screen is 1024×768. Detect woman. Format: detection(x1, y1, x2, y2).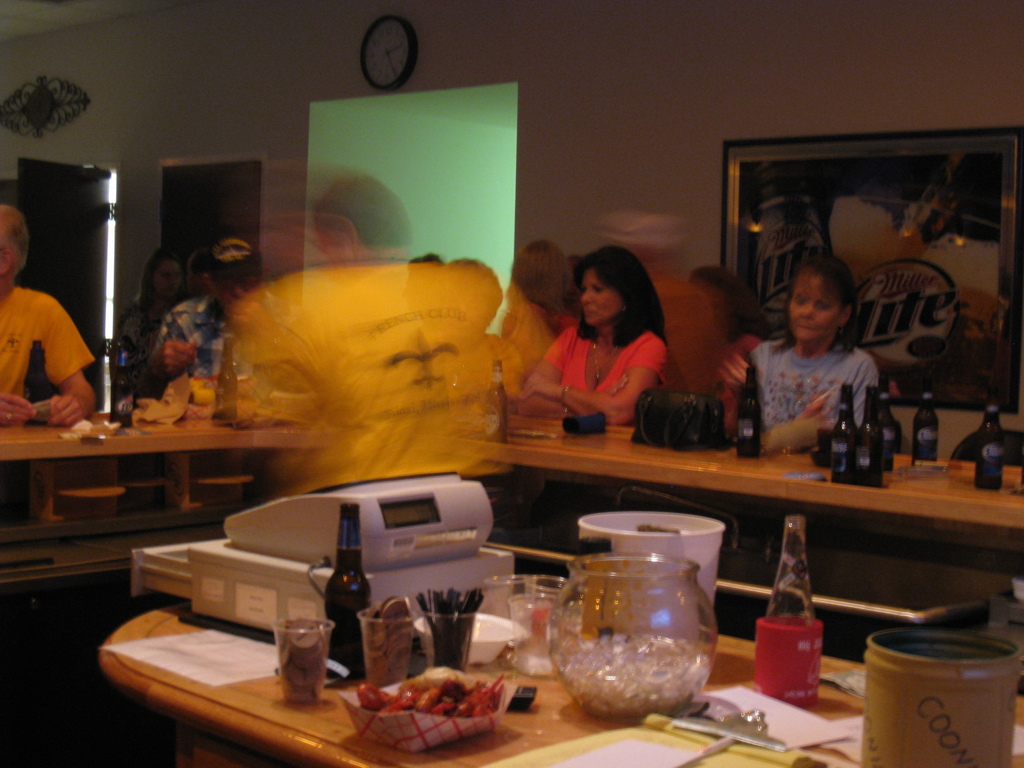
detection(718, 251, 881, 456).
